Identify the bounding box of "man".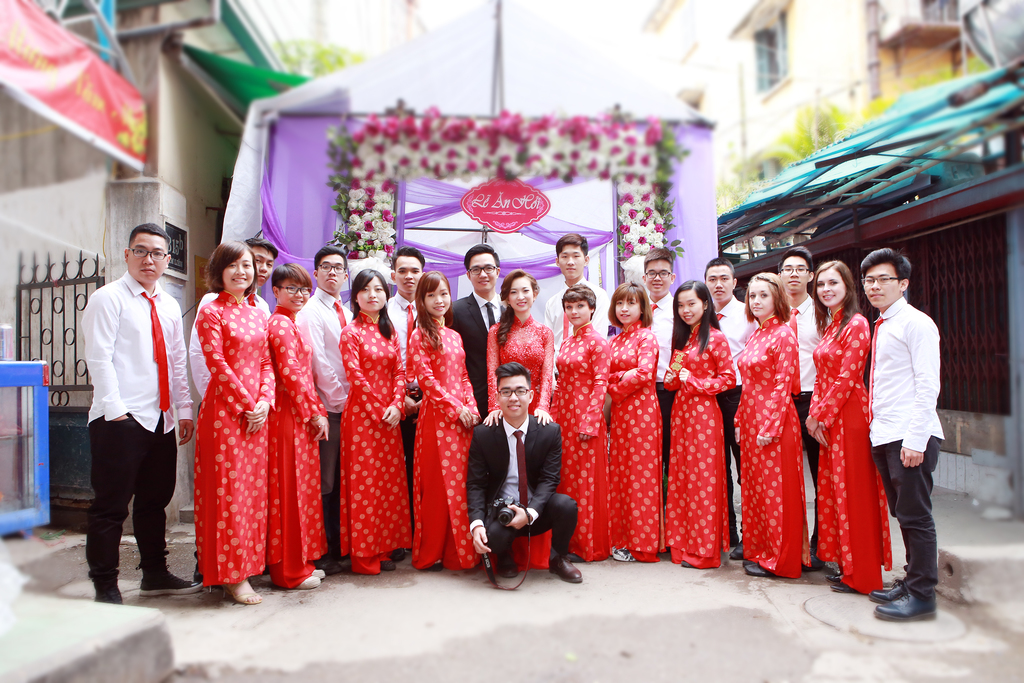
l=465, t=362, r=585, b=583.
